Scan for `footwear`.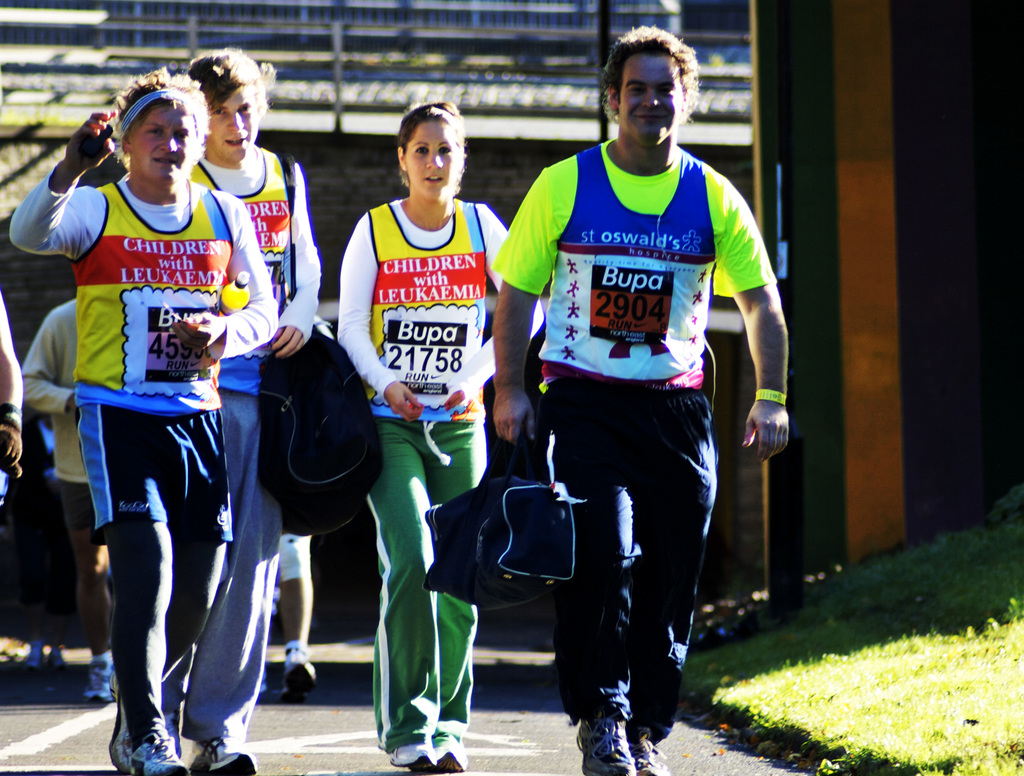
Scan result: left=202, top=741, right=252, bottom=775.
